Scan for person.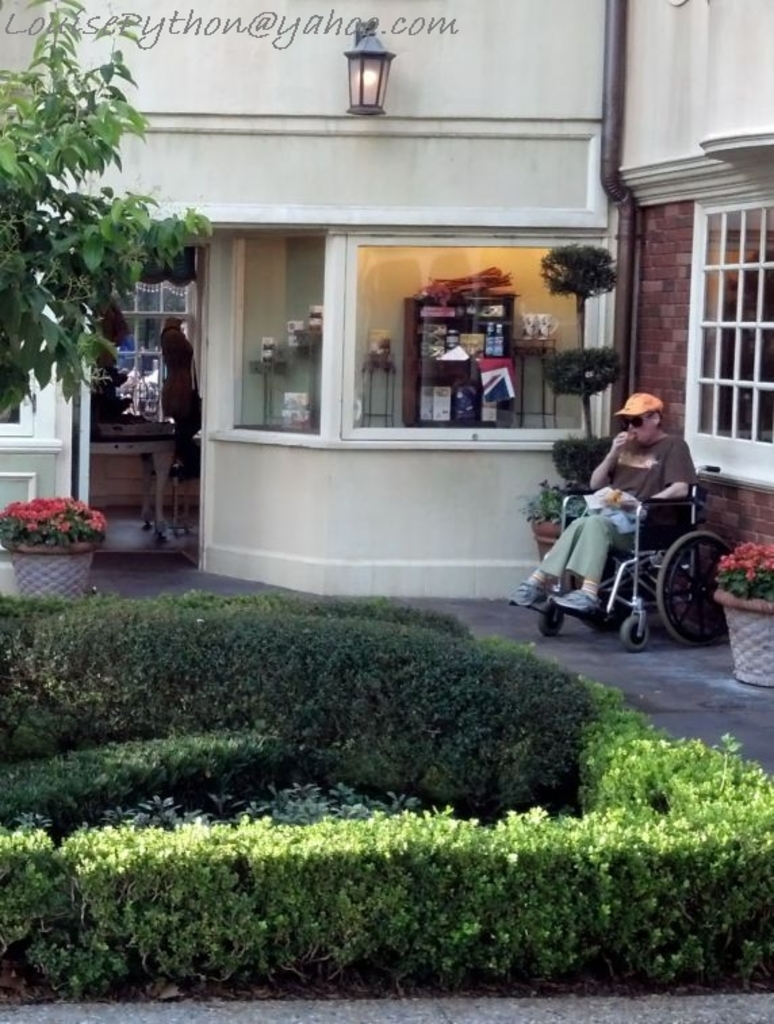
Scan result: [x1=570, y1=402, x2=713, y2=632].
